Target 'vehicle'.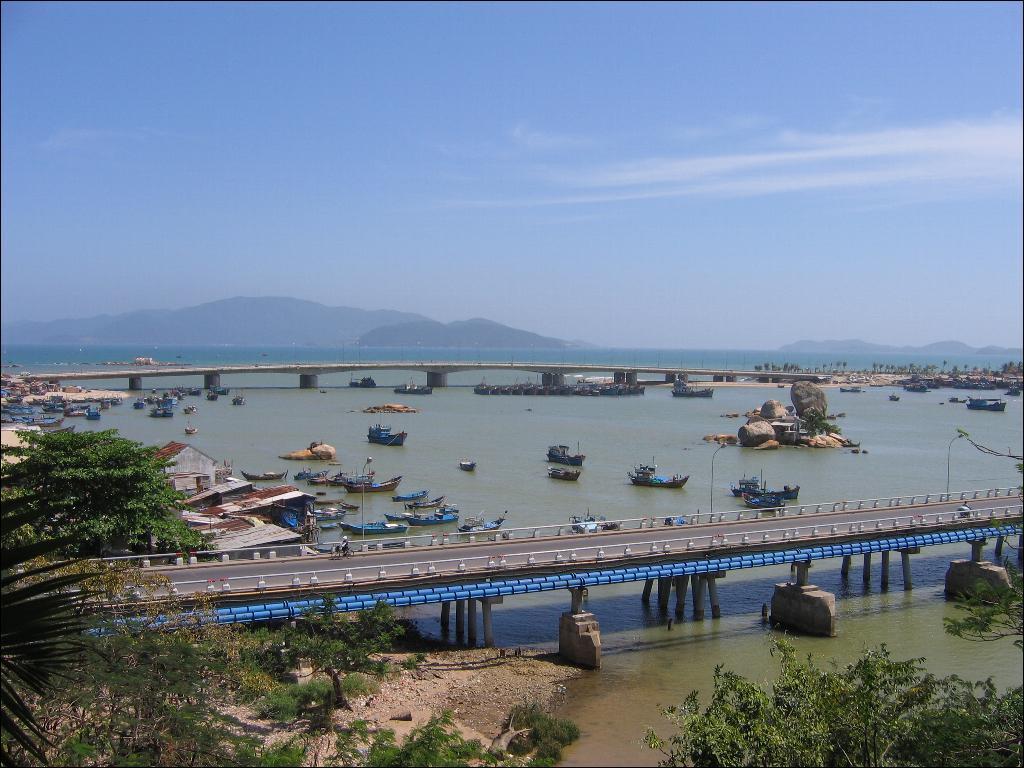
Target region: [x1=339, y1=474, x2=400, y2=493].
